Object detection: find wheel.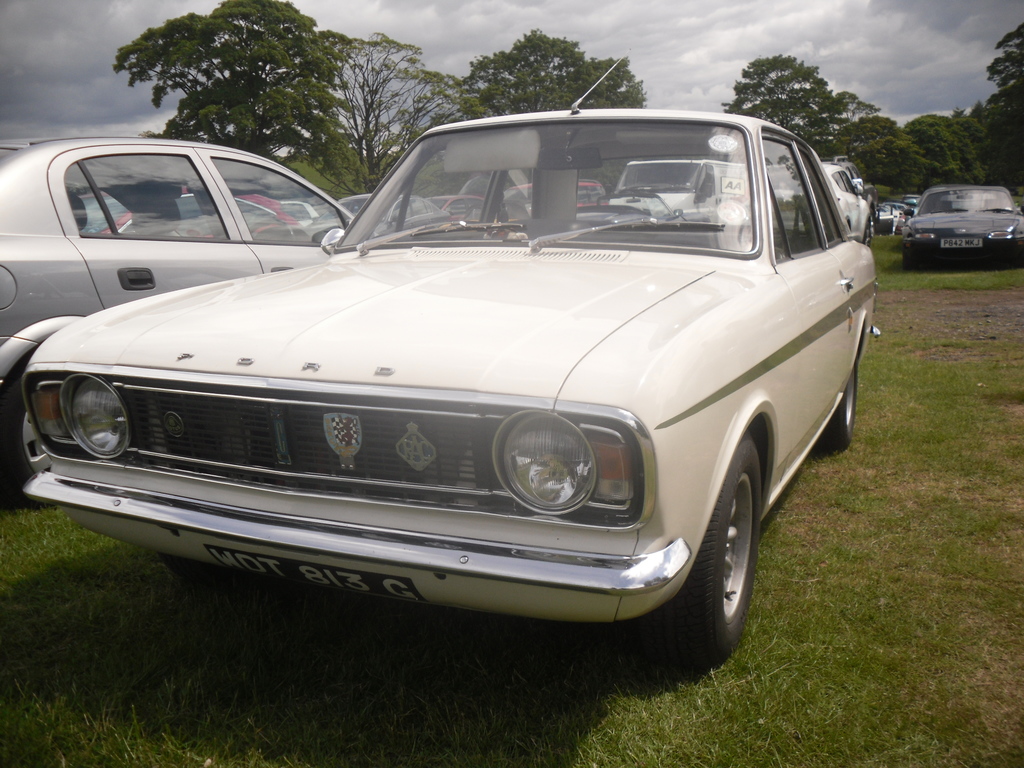
636 433 762 667.
